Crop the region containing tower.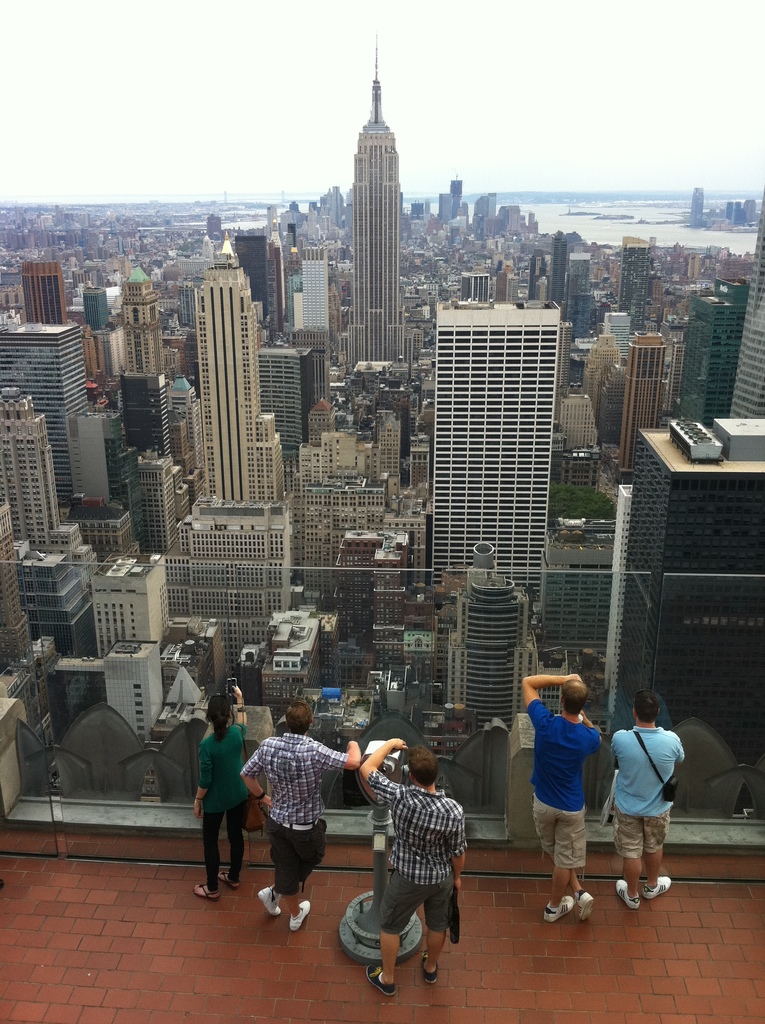
Crop region: 0 319 68 510.
